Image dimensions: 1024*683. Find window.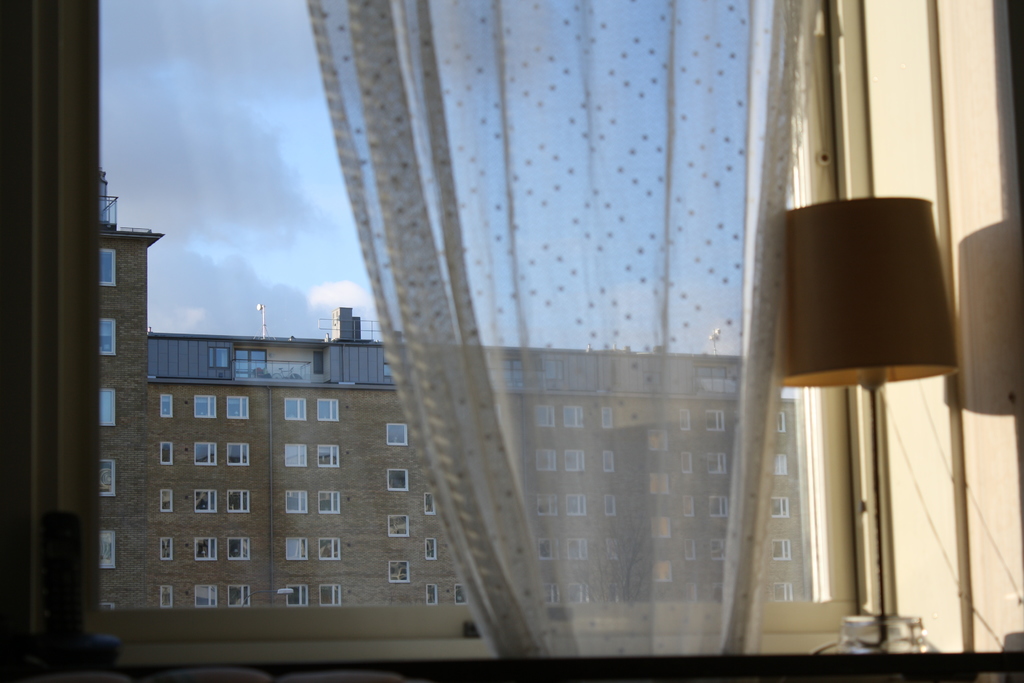
194, 581, 218, 609.
